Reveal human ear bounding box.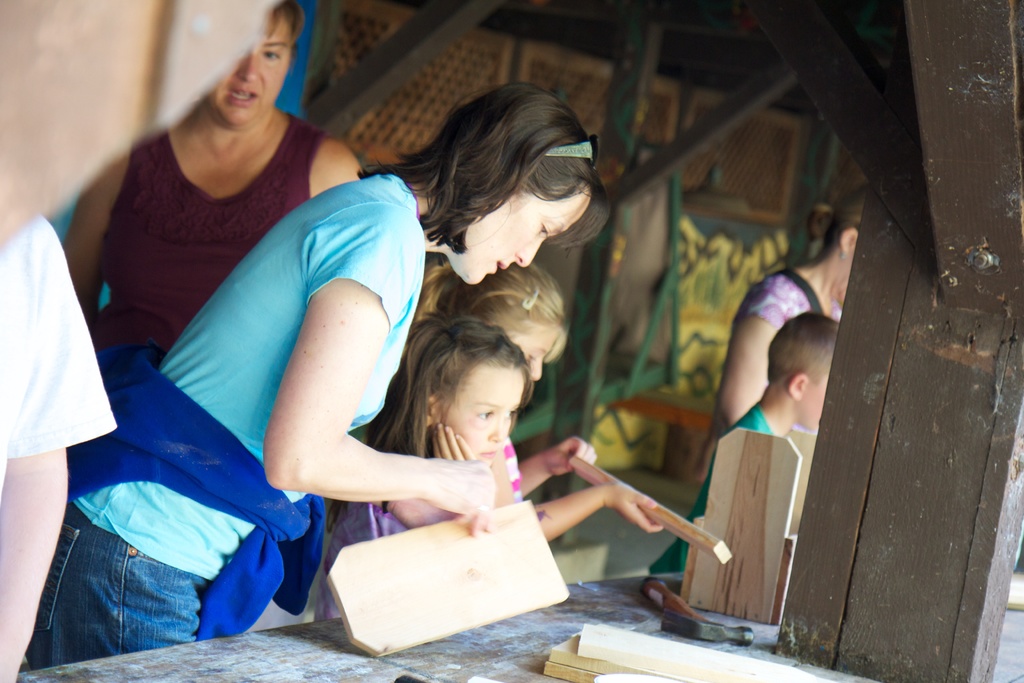
Revealed: 789 374 806 404.
